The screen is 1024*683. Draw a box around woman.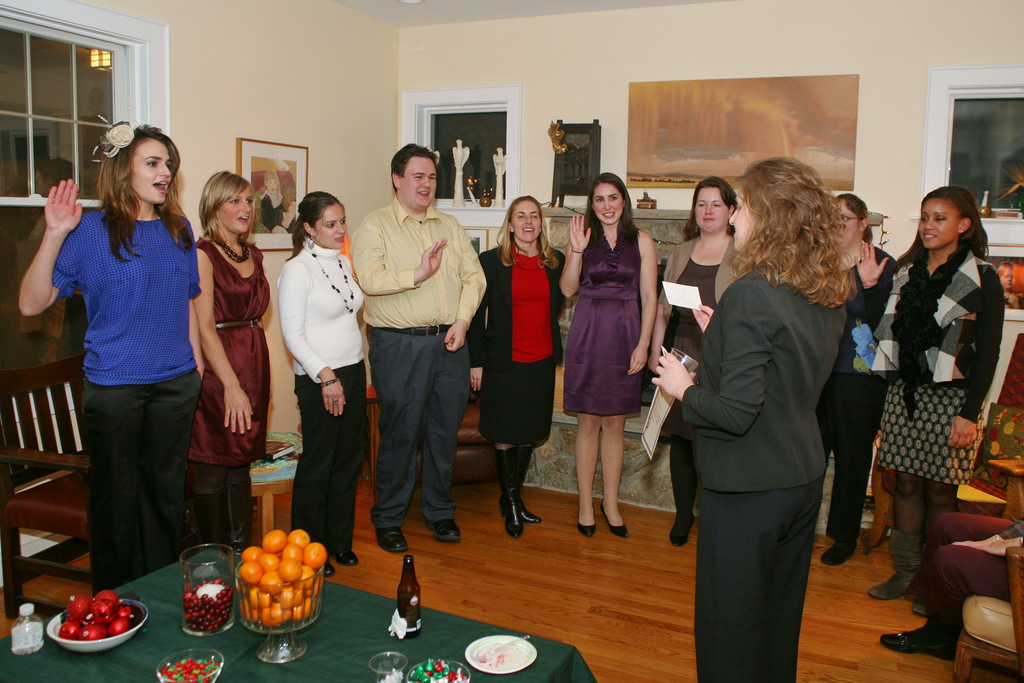
x1=649 y1=154 x2=858 y2=682.
